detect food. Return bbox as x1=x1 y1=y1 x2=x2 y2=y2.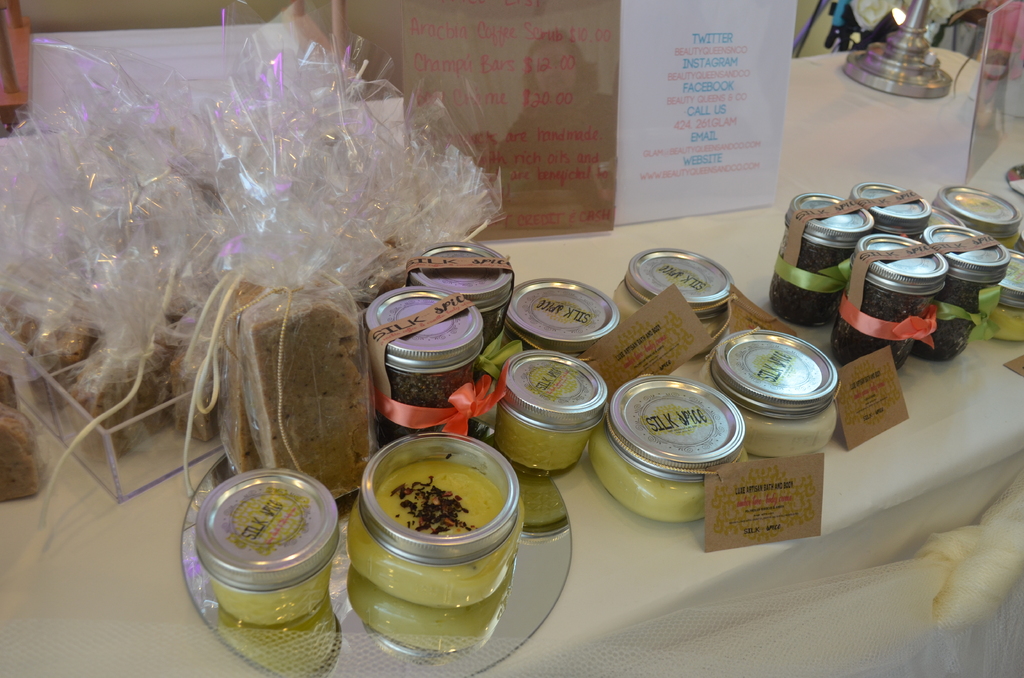
x1=199 y1=485 x2=335 y2=640.
